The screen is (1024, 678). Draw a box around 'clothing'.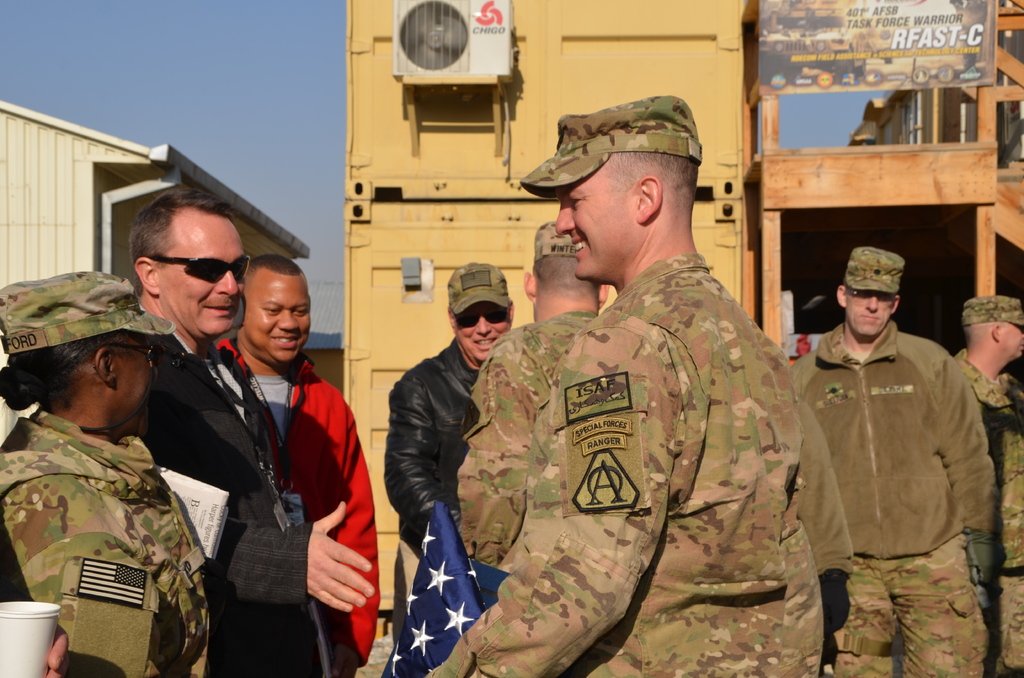
<region>449, 263, 509, 322</region>.
